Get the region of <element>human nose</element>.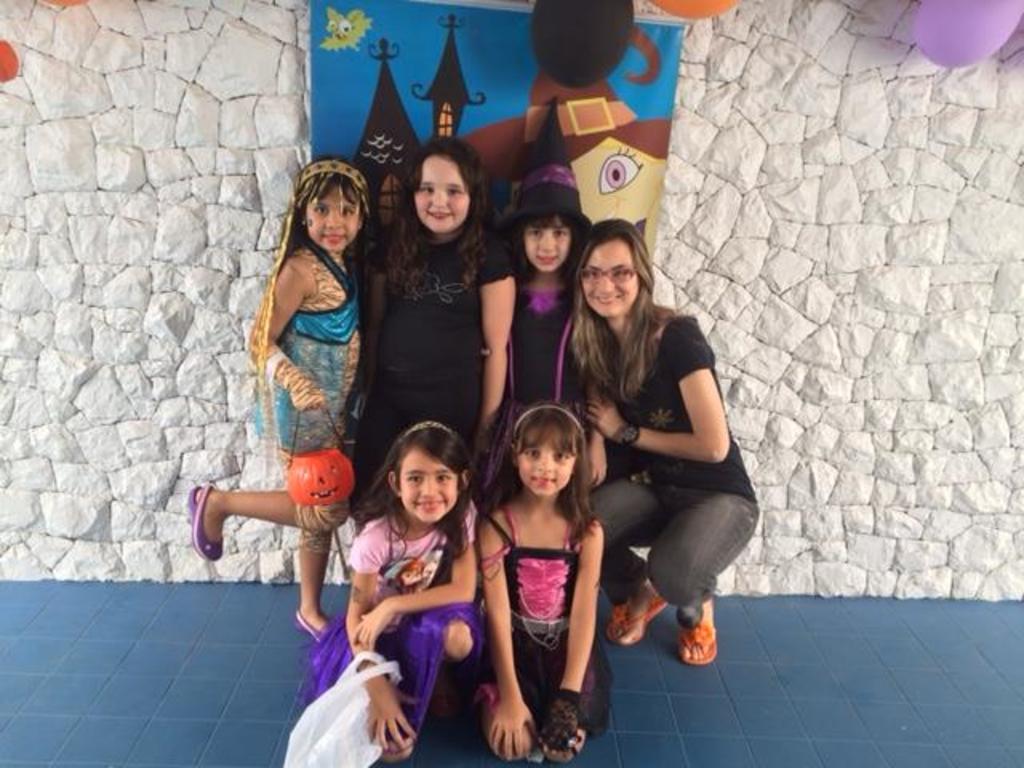
crop(595, 274, 613, 296).
